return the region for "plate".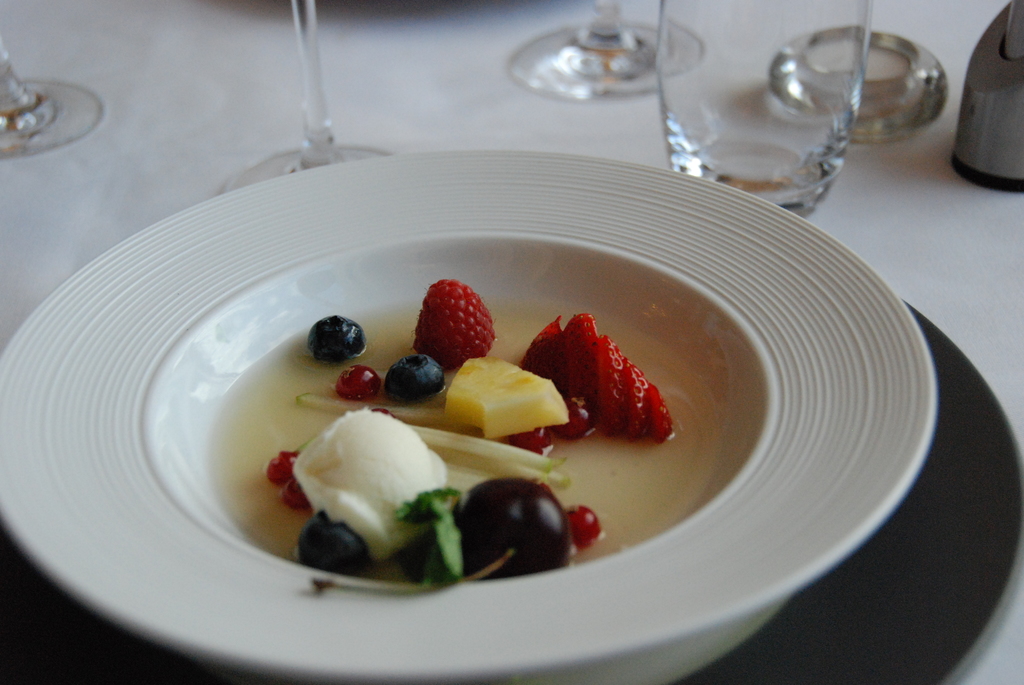
0:102:946:670.
